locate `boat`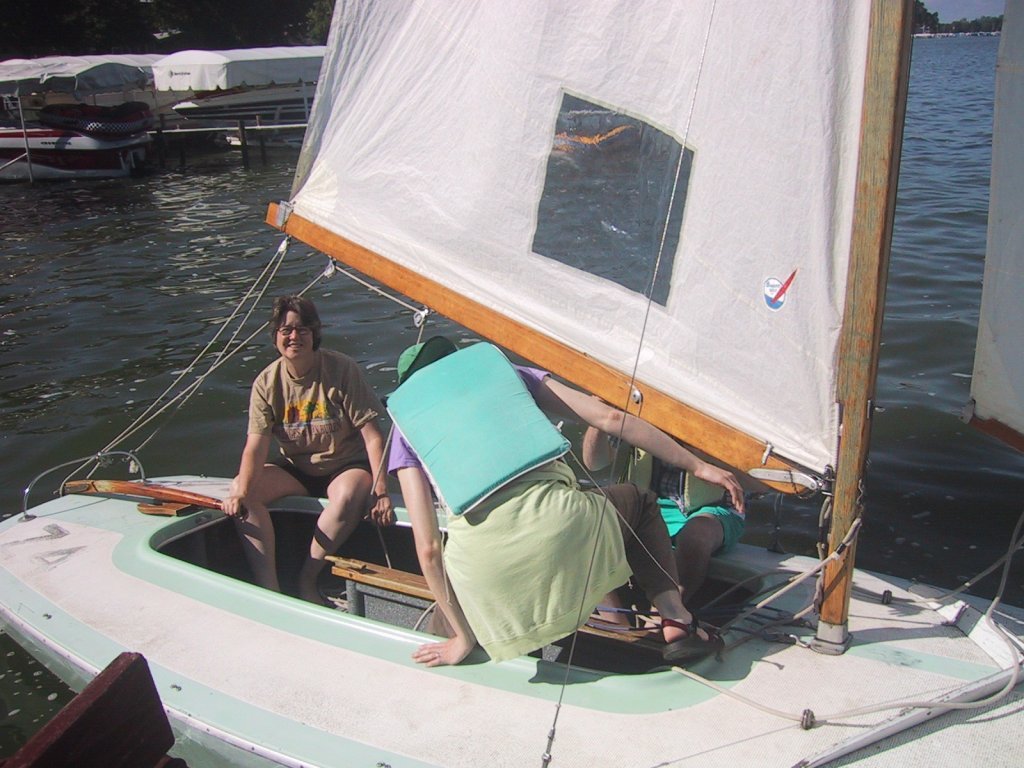
BBox(146, 43, 328, 131)
